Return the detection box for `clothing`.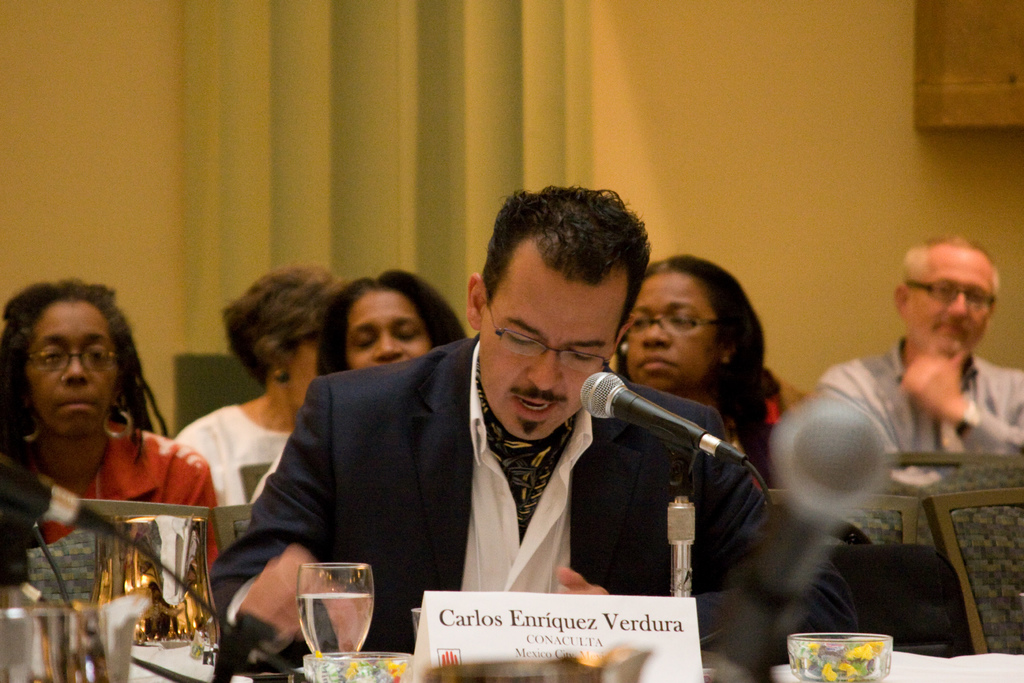
<region>38, 415, 217, 565</region>.
